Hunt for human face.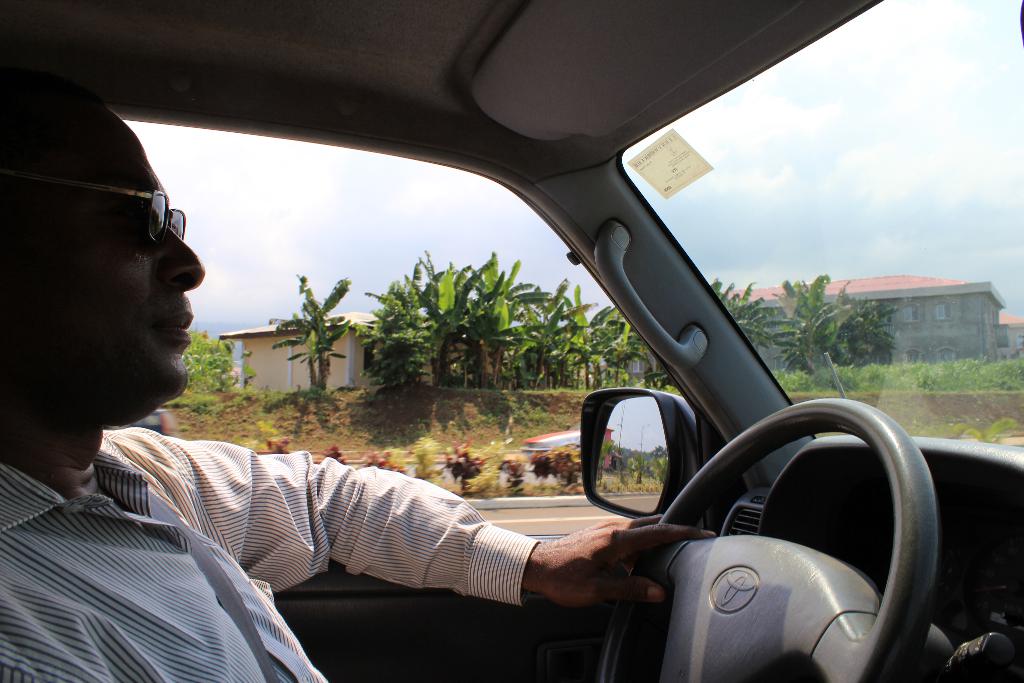
Hunted down at box(10, 93, 207, 412).
